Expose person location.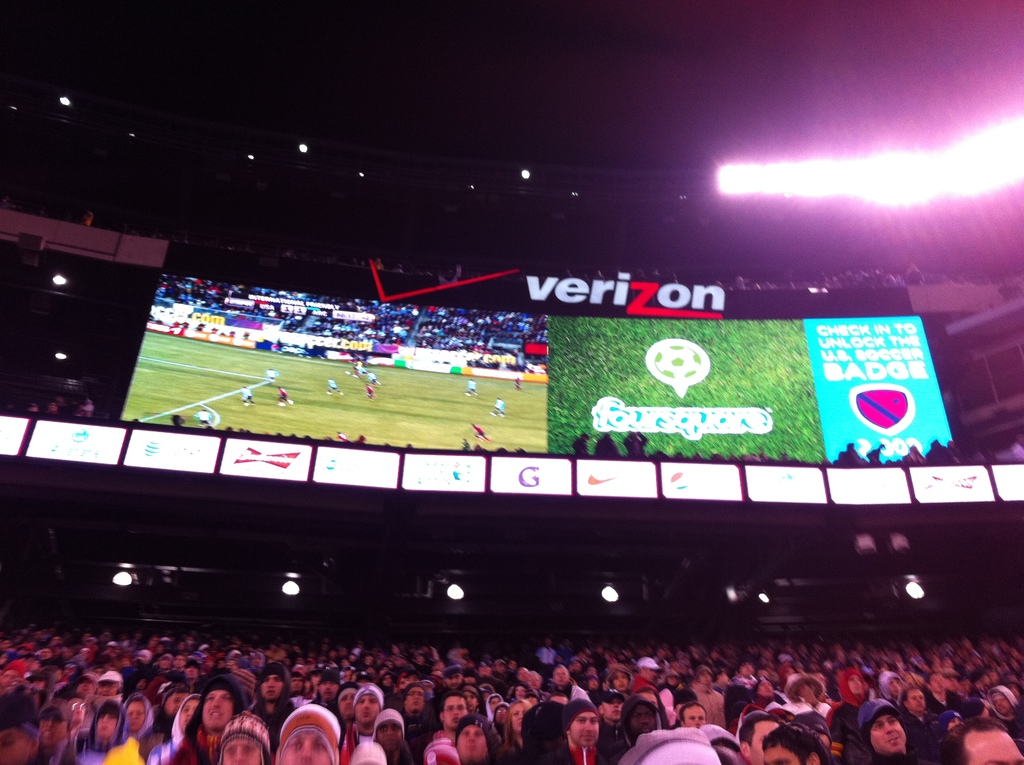
Exposed at rect(239, 385, 254, 405).
